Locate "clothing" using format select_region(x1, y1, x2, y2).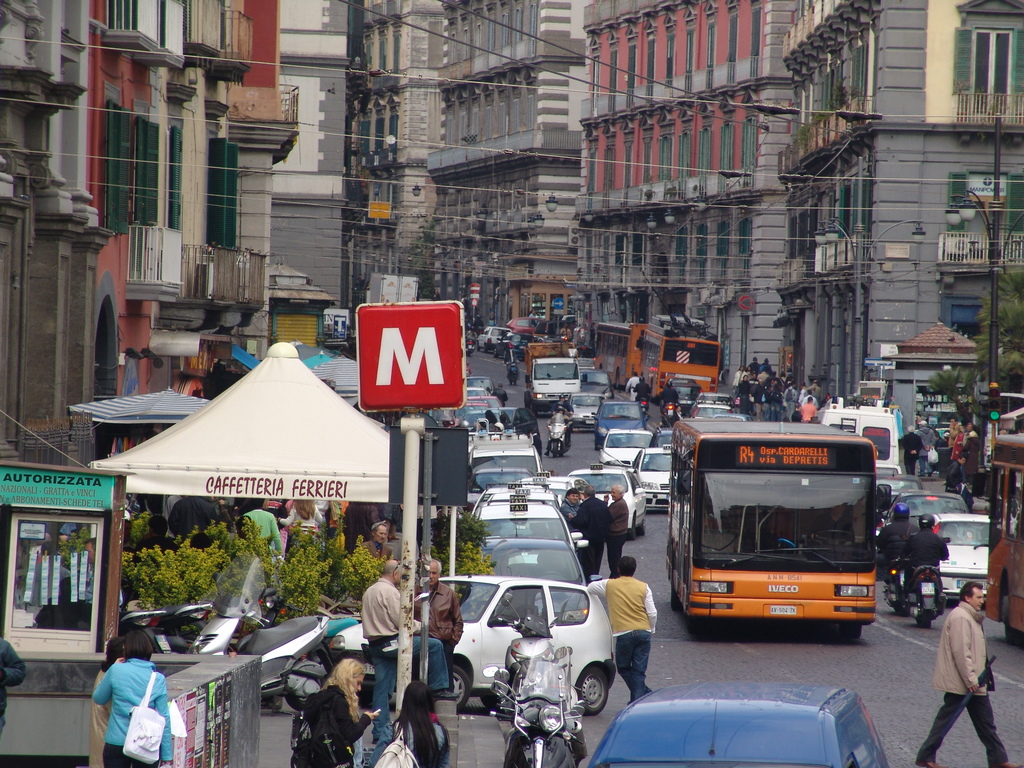
select_region(420, 573, 456, 639).
